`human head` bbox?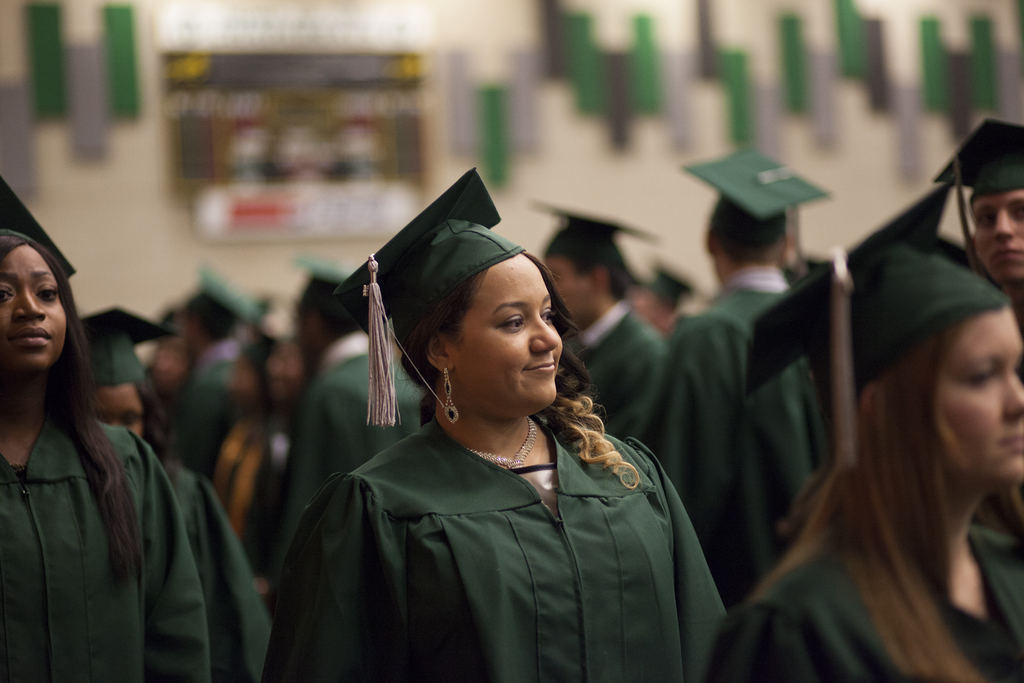
locate(73, 319, 153, 441)
